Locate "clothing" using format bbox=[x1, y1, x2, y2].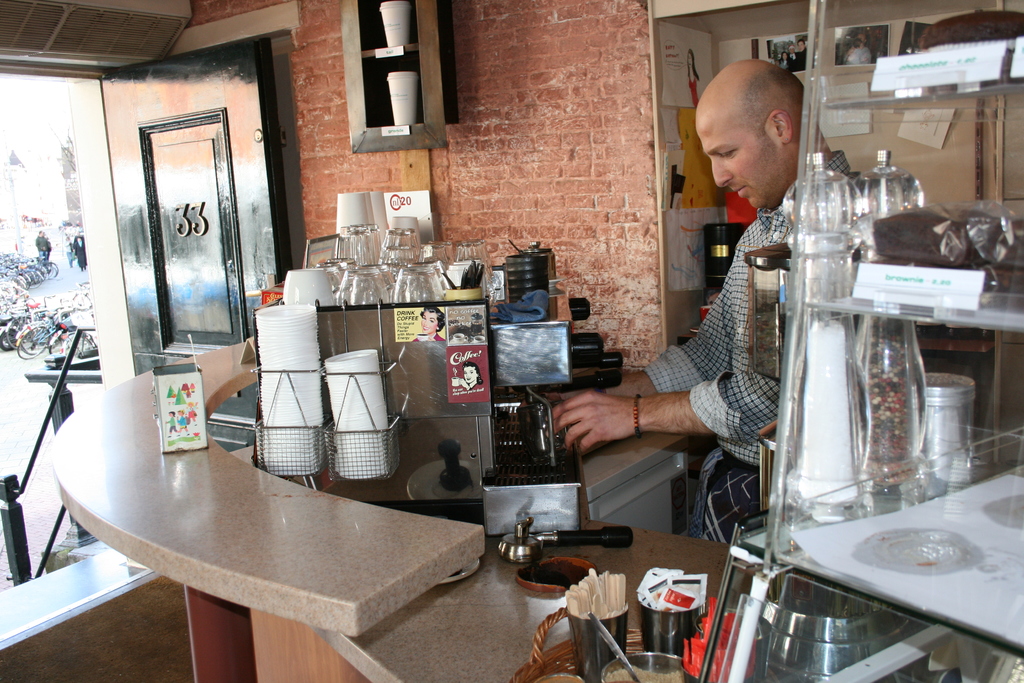
bbox=[686, 441, 772, 543].
